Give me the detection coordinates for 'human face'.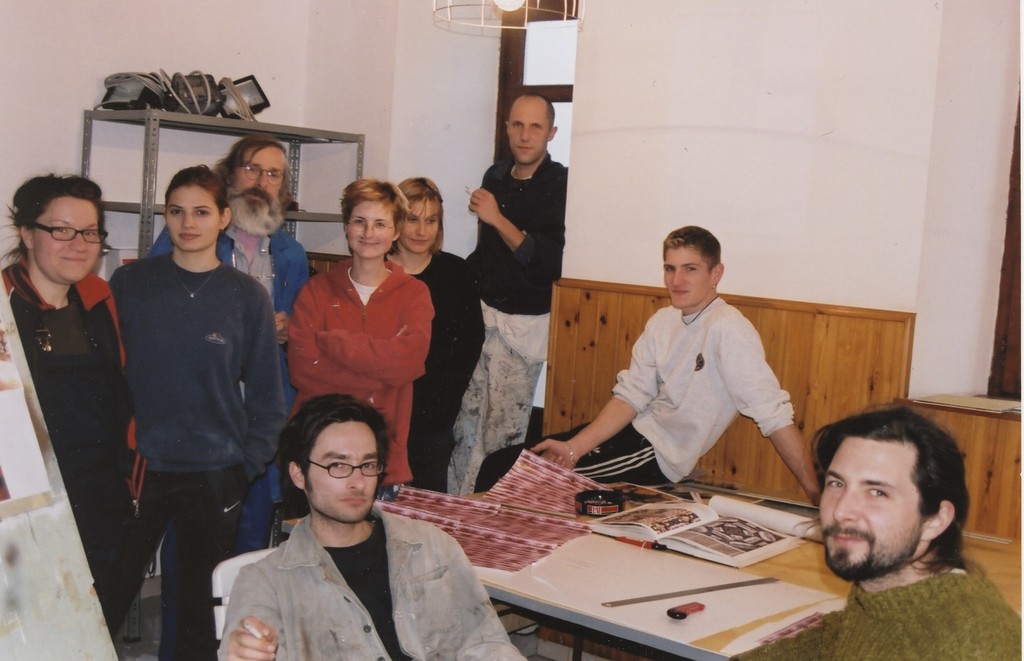
340:200:400:265.
